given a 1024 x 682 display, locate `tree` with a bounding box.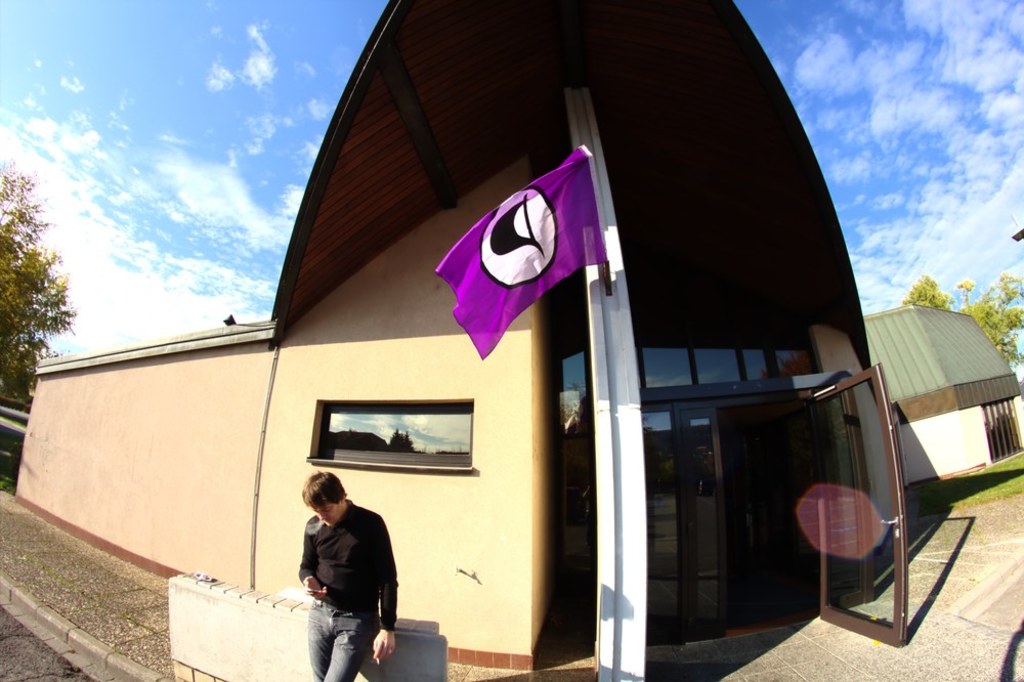
Located: x1=0, y1=159, x2=77, y2=393.
